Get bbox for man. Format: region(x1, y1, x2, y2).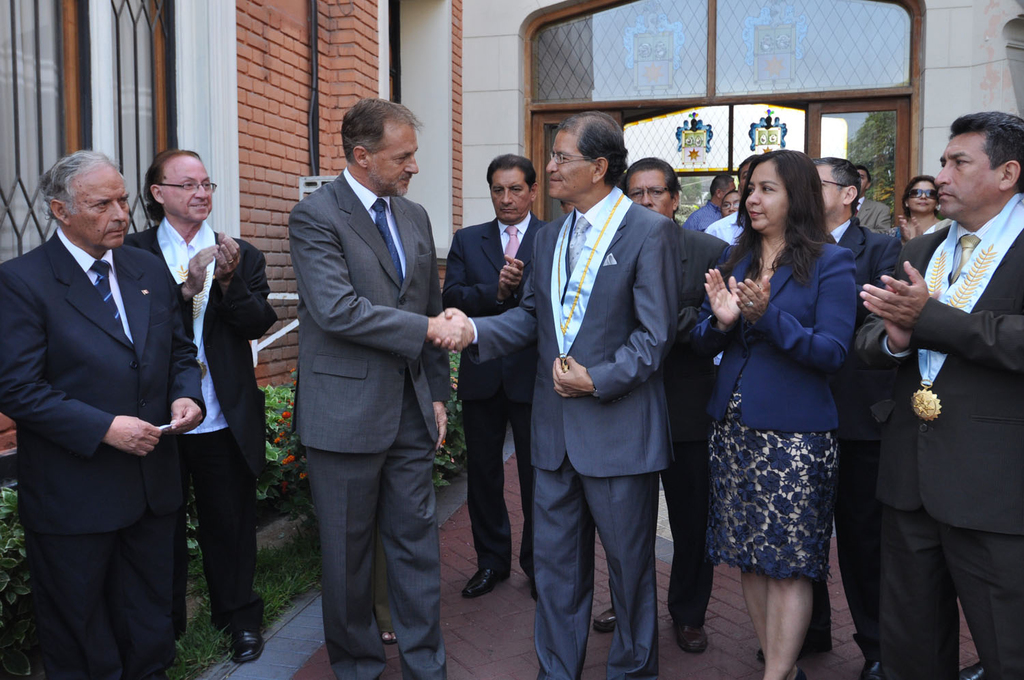
region(801, 154, 906, 679).
